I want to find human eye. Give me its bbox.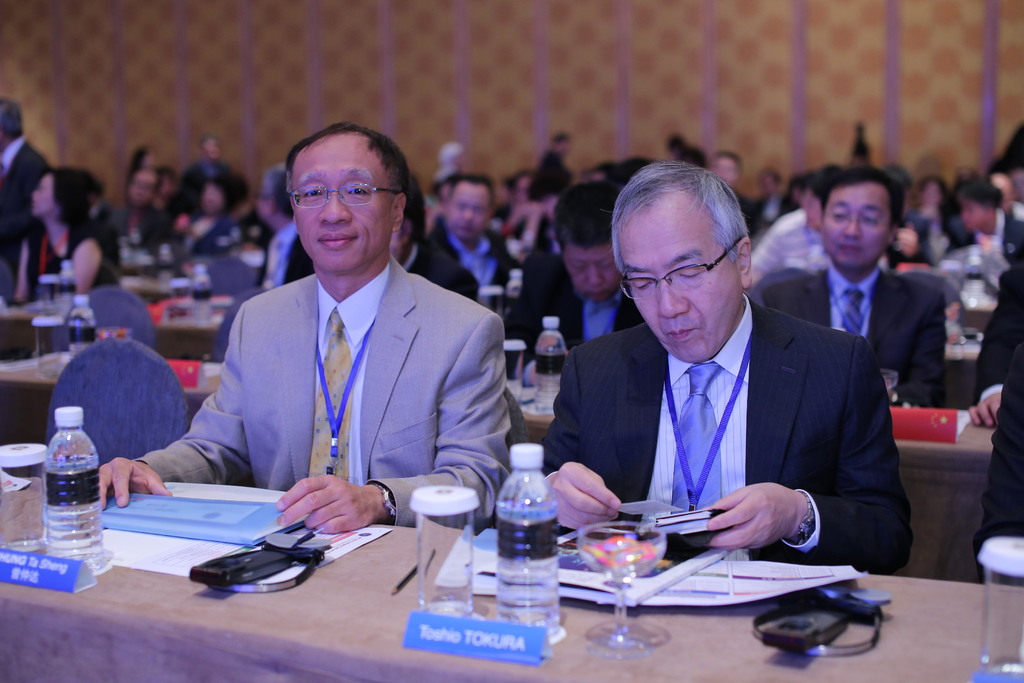
<box>301,188,324,202</box>.
